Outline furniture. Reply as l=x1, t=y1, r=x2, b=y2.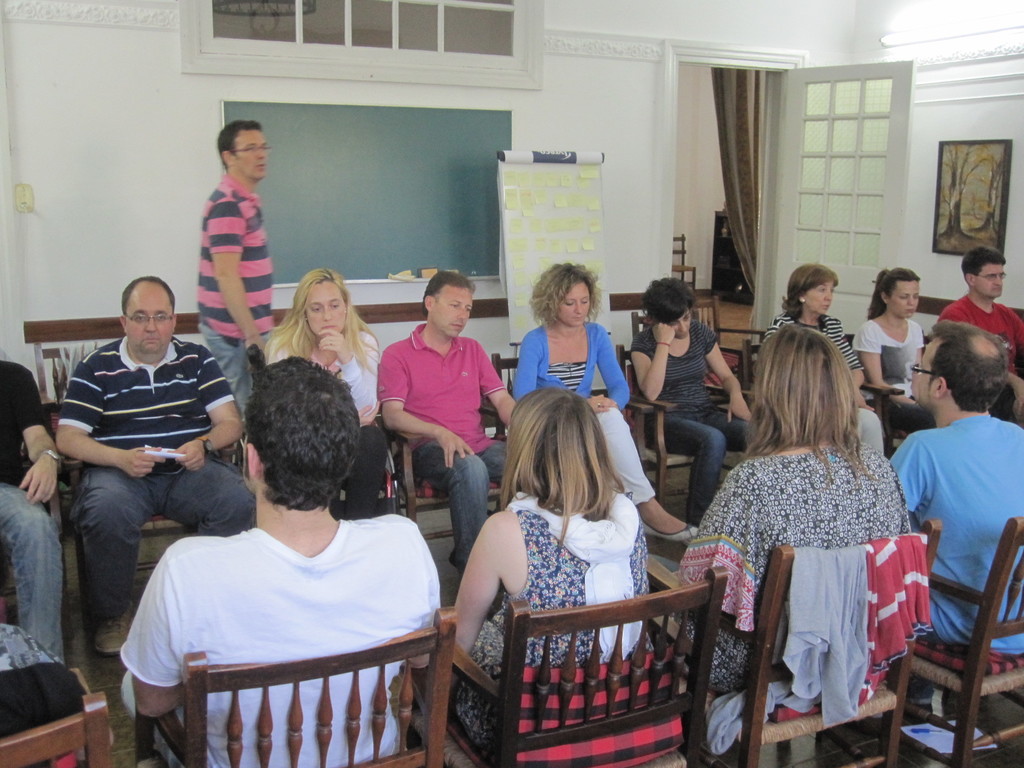
l=842, t=332, r=933, b=458.
